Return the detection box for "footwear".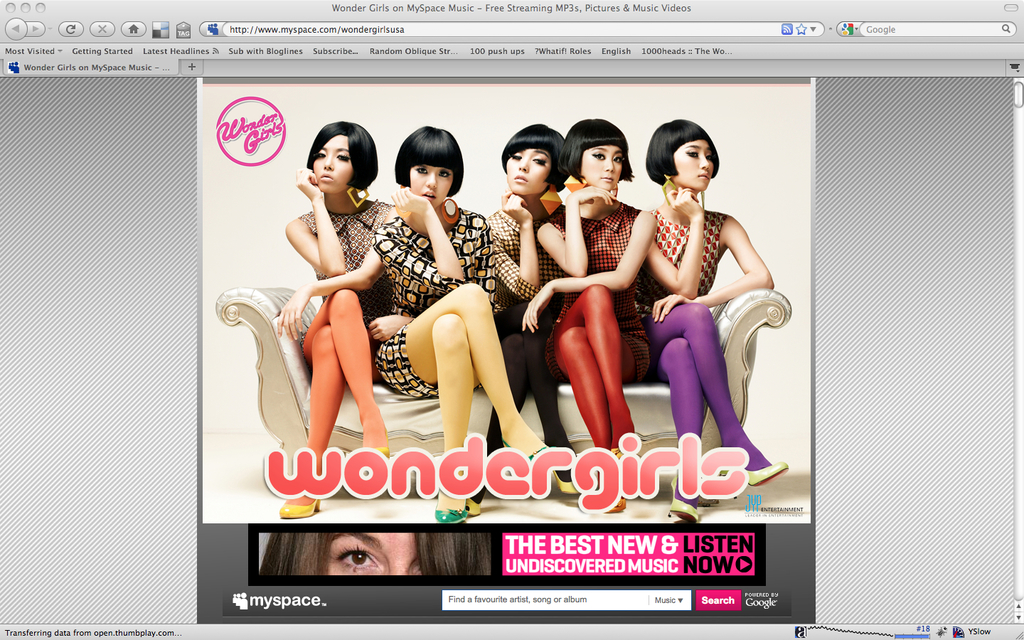
crop(553, 462, 584, 493).
